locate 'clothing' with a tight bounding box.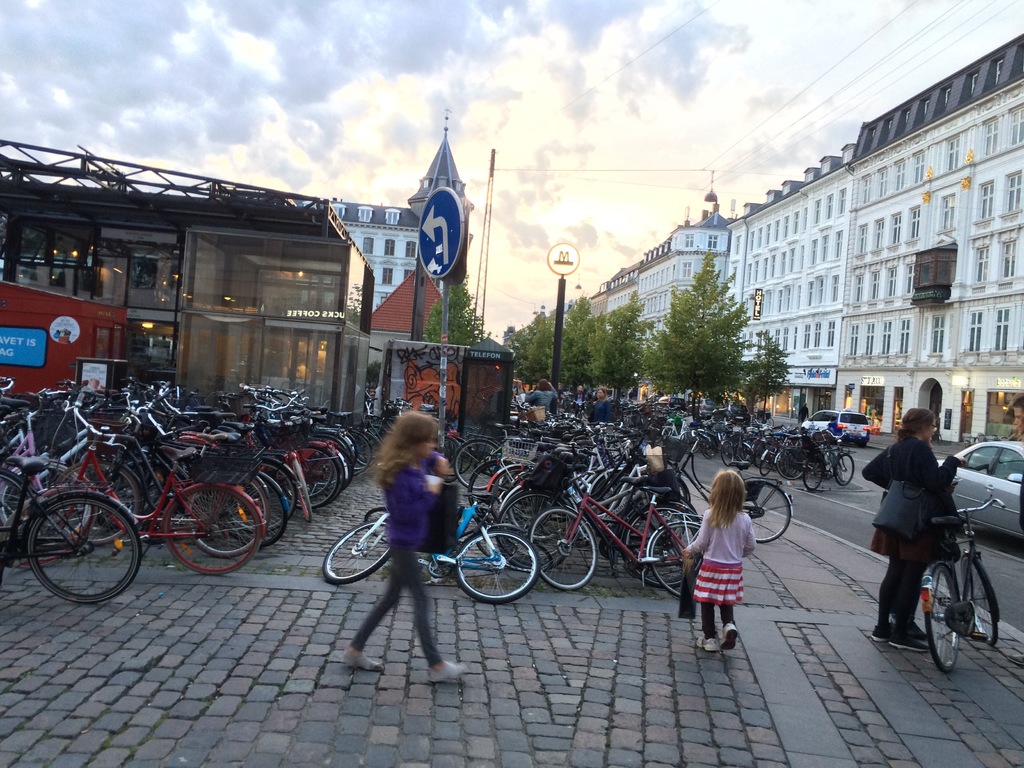
bbox=(588, 404, 612, 429).
